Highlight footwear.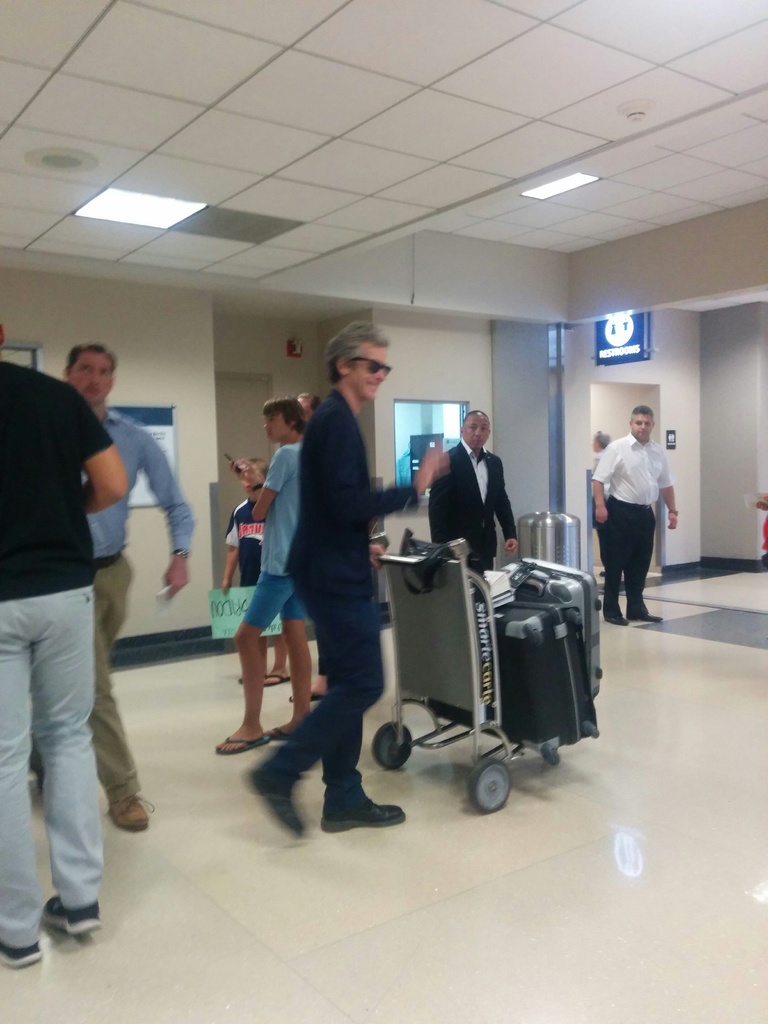
Highlighted region: (109, 791, 152, 833).
